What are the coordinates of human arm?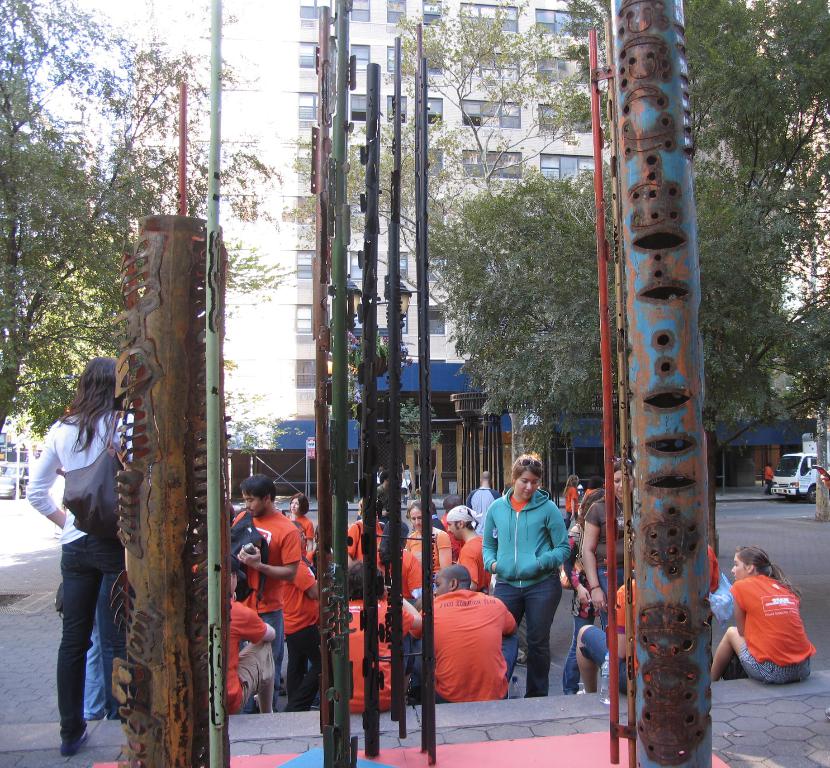
left=536, top=502, right=571, bottom=571.
